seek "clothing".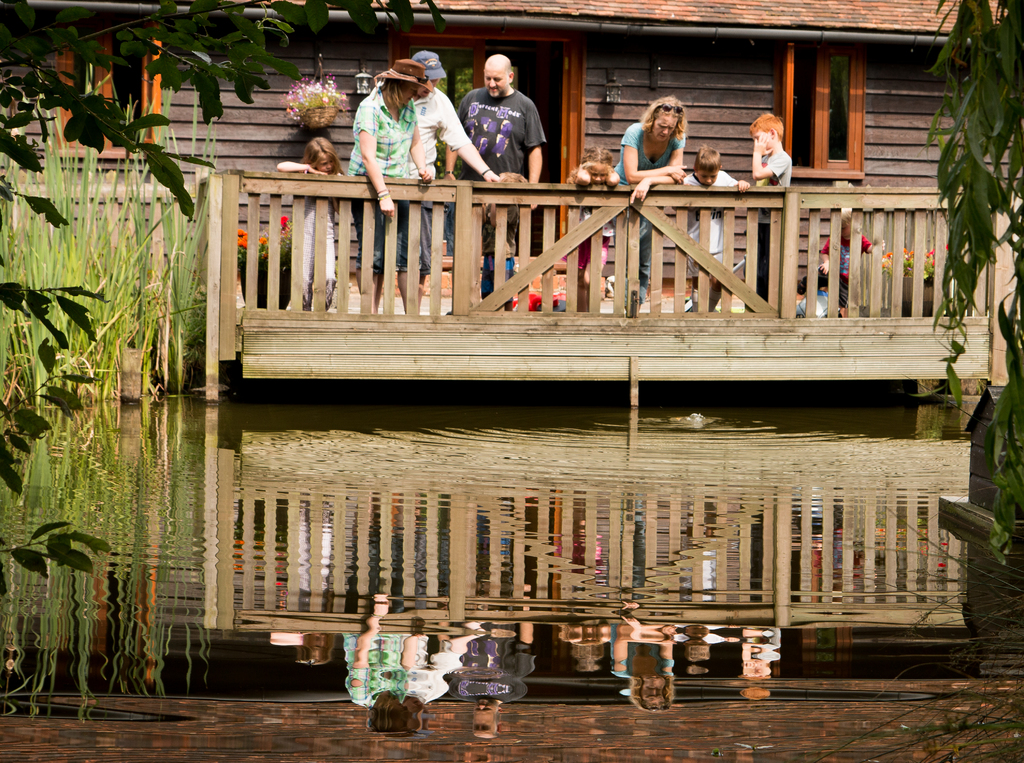
x1=298, y1=181, x2=353, y2=309.
